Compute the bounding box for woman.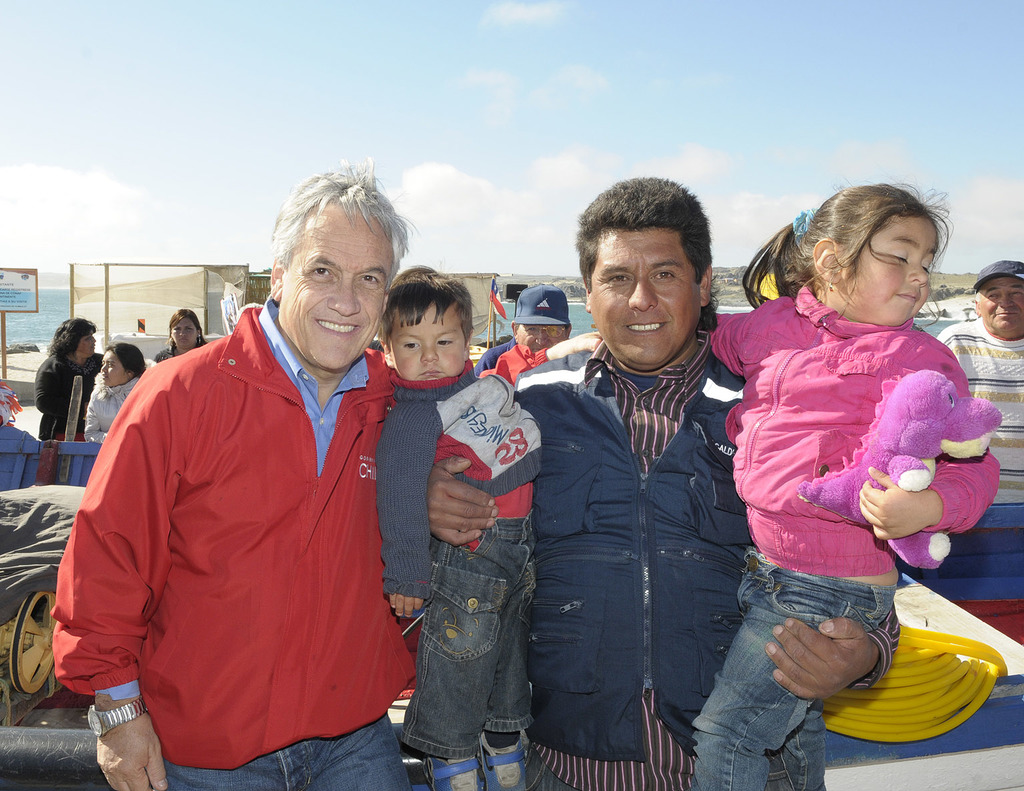
pyautogui.locateOnScreen(84, 341, 143, 438).
